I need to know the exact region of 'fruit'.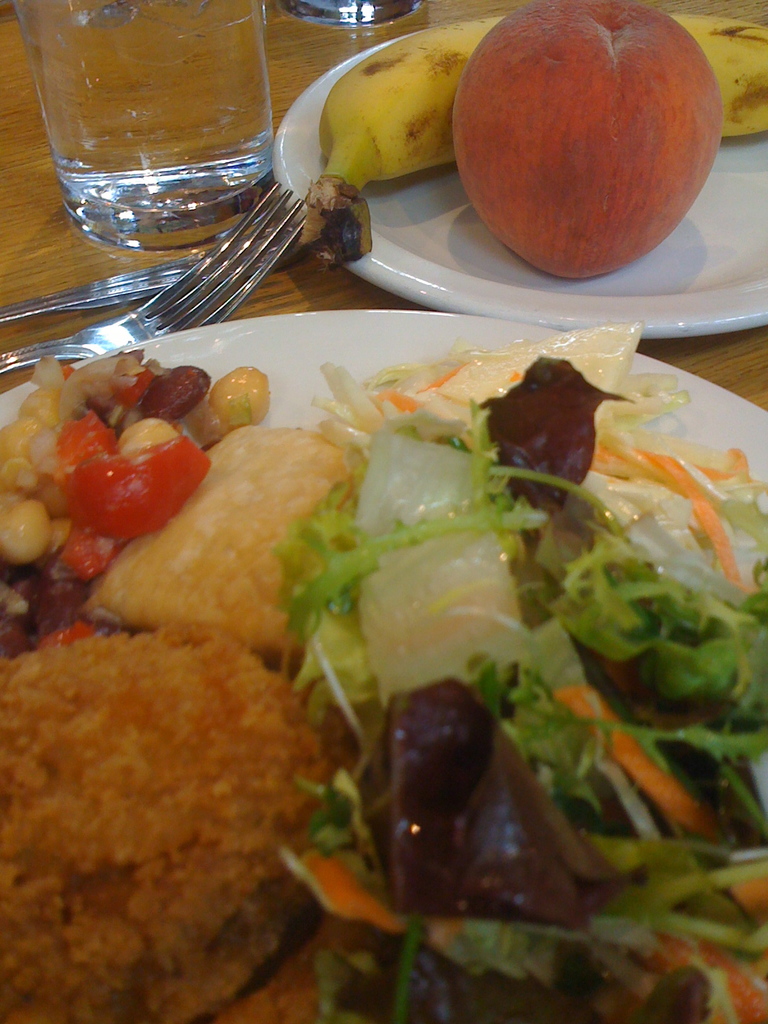
Region: bbox=(445, 0, 714, 285).
